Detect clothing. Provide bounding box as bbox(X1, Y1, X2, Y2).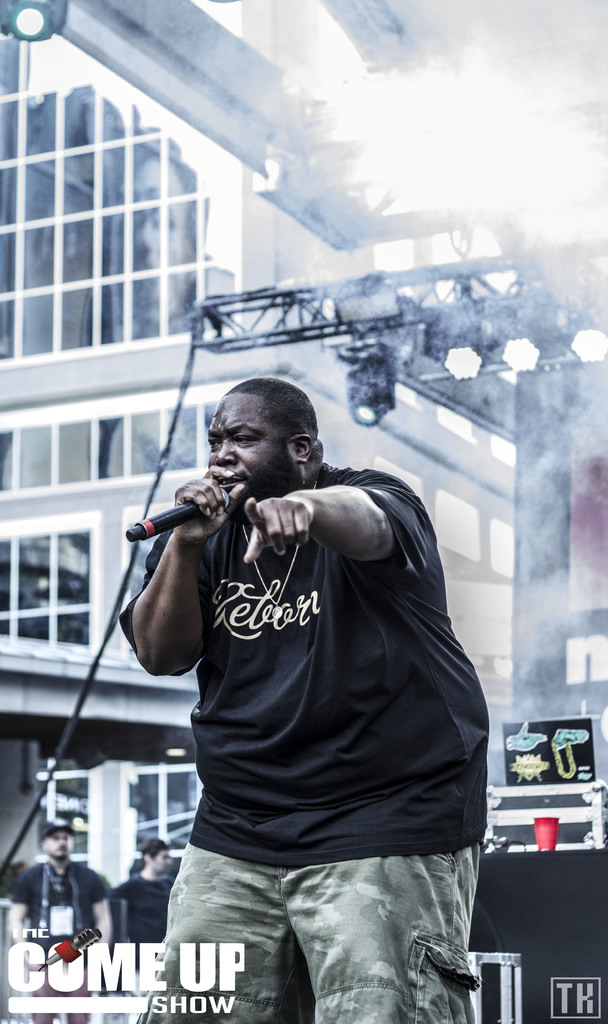
bbox(116, 465, 490, 1023).
